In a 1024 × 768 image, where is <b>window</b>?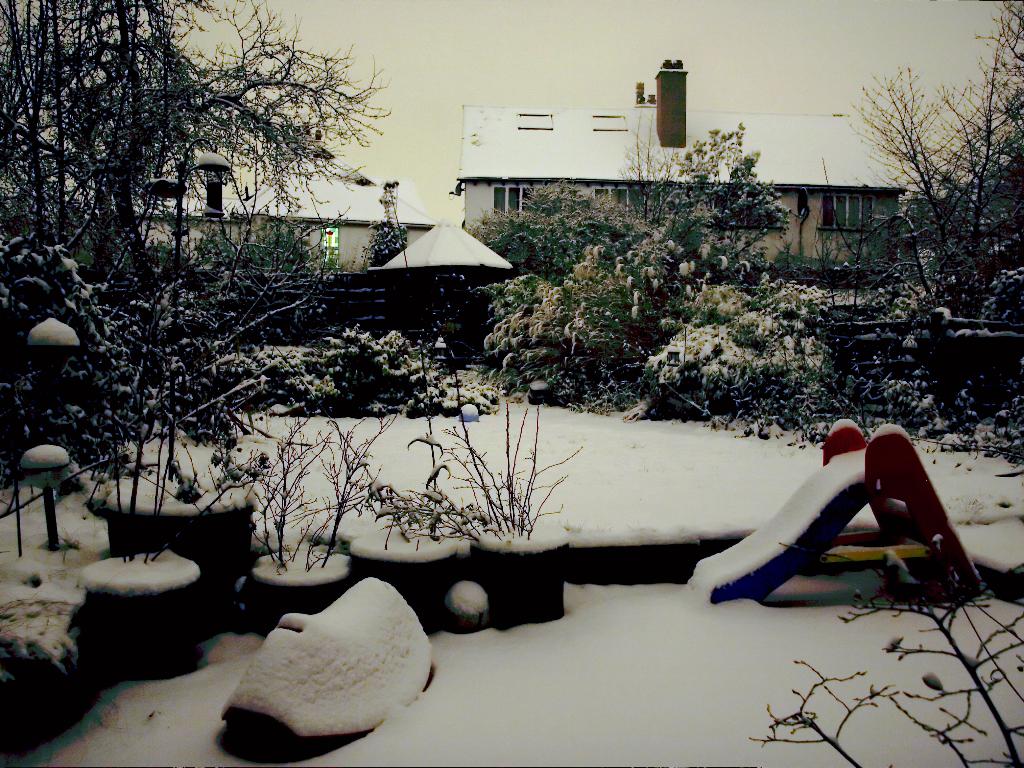
bbox=[818, 192, 874, 227].
